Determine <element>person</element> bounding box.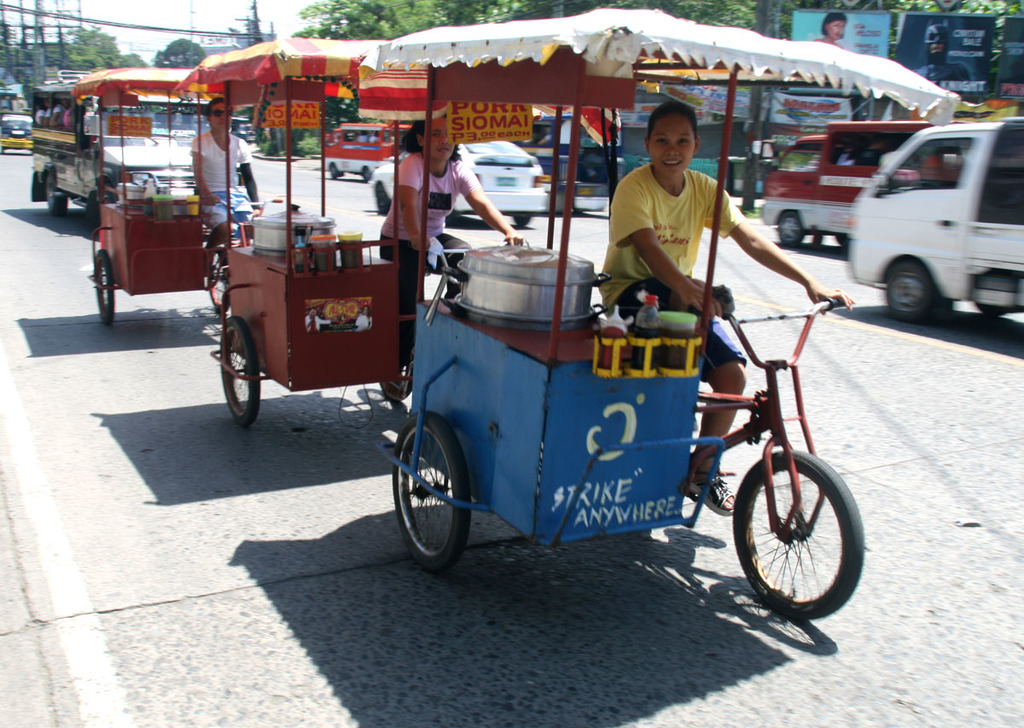
Determined: [913,16,981,102].
